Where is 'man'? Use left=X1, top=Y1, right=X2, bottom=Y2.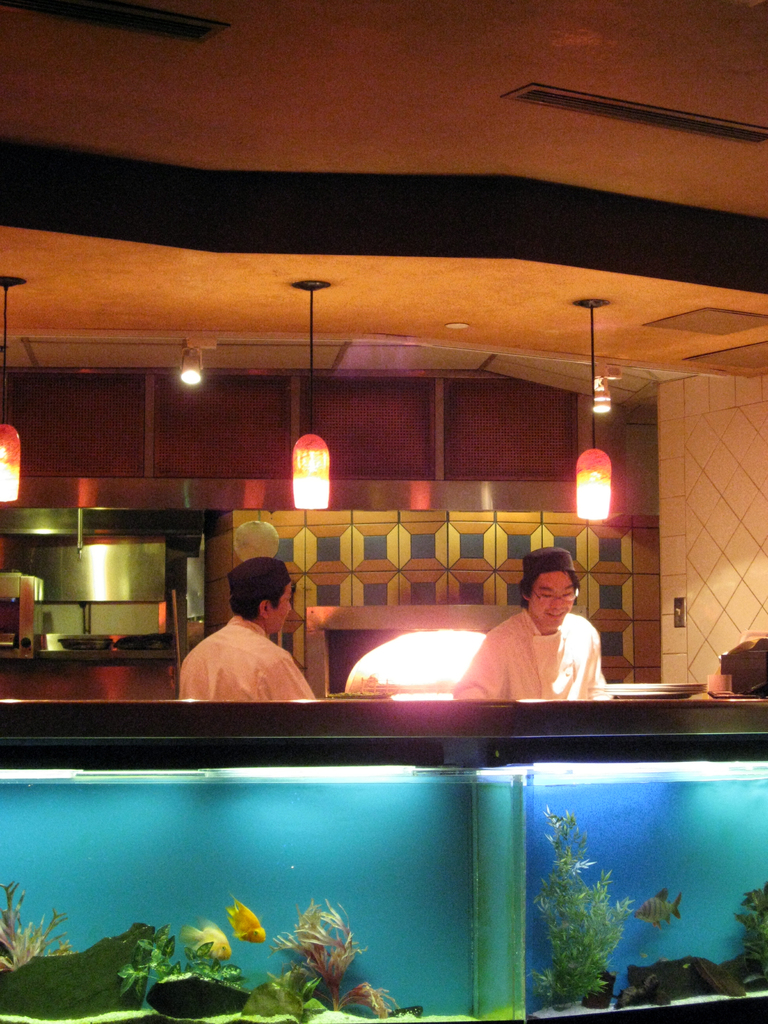
left=450, top=543, right=612, bottom=698.
